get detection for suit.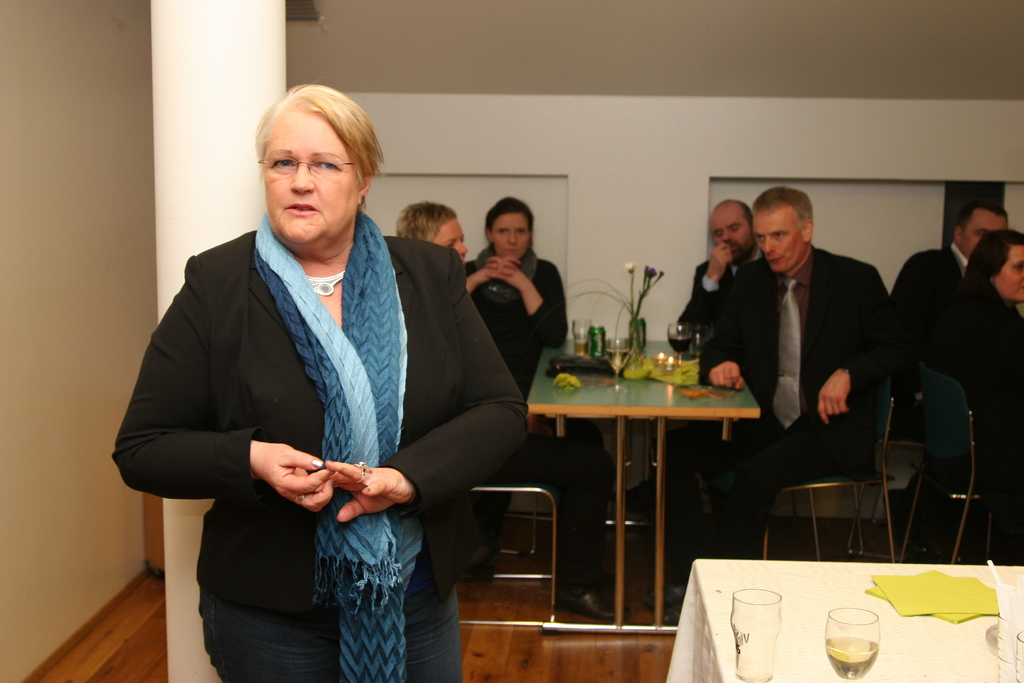
Detection: (x1=890, y1=242, x2=974, y2=365).
